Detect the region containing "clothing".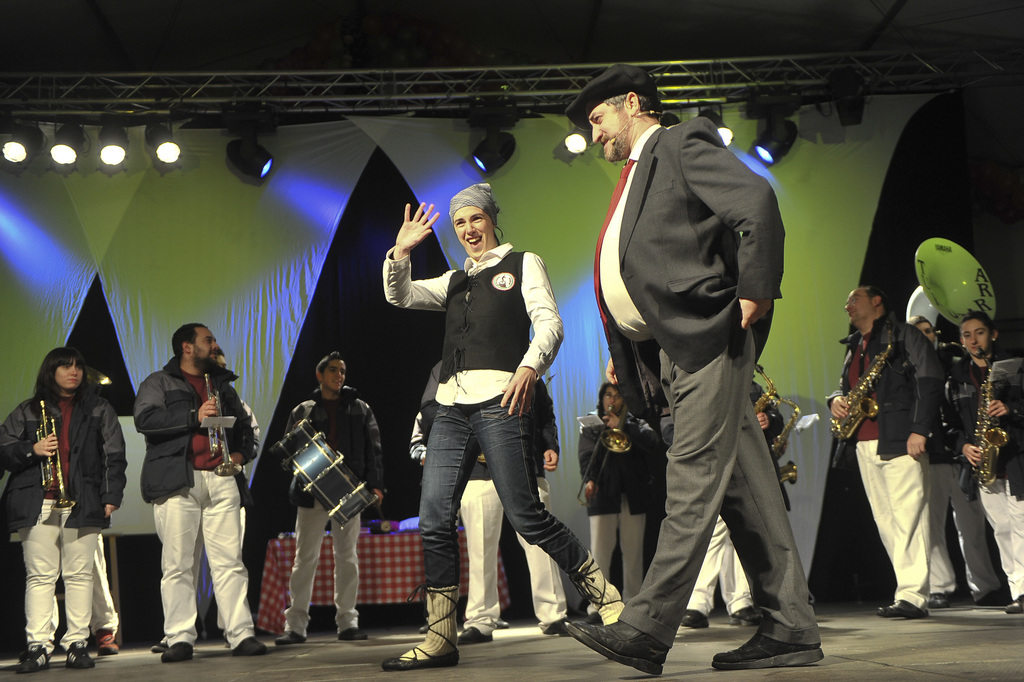
(279,508,362,629).
